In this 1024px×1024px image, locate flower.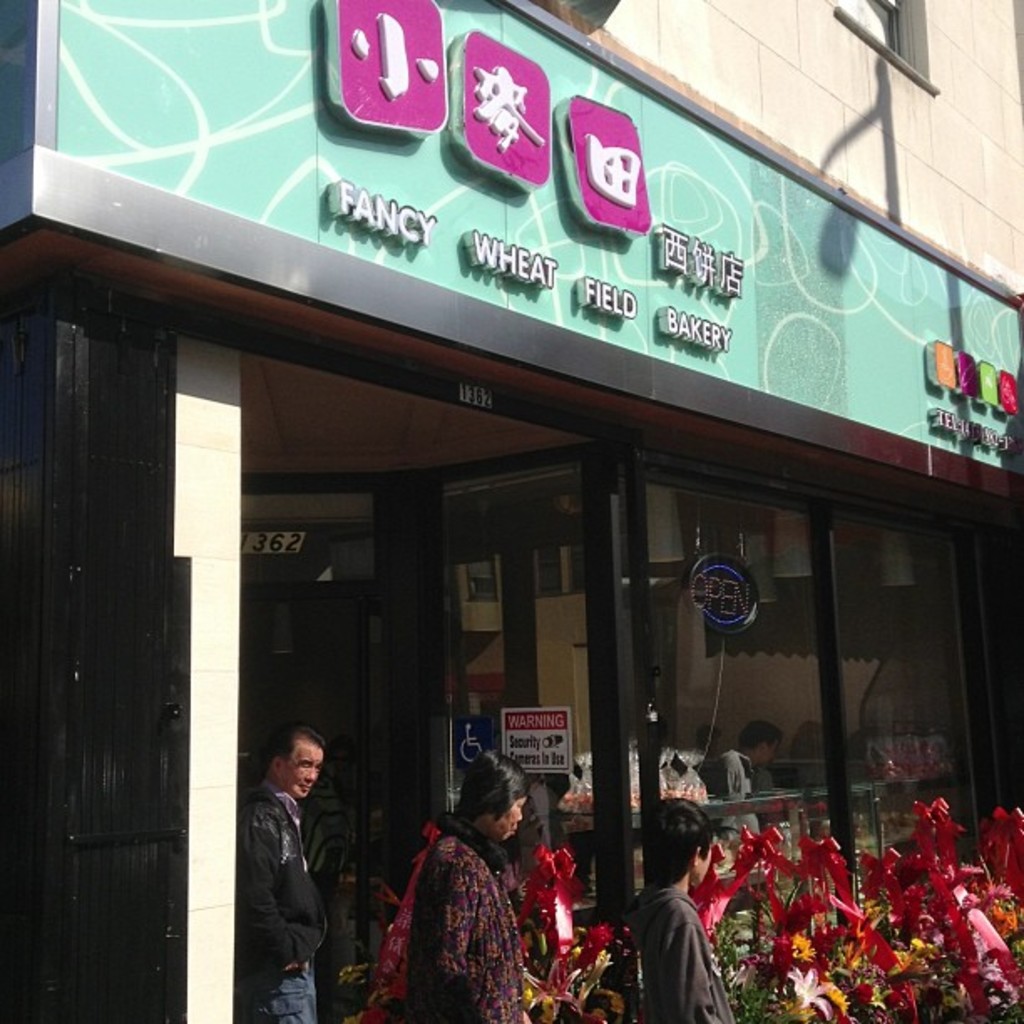
Bounding box: <region>572, 947, 614, 992</region>.
